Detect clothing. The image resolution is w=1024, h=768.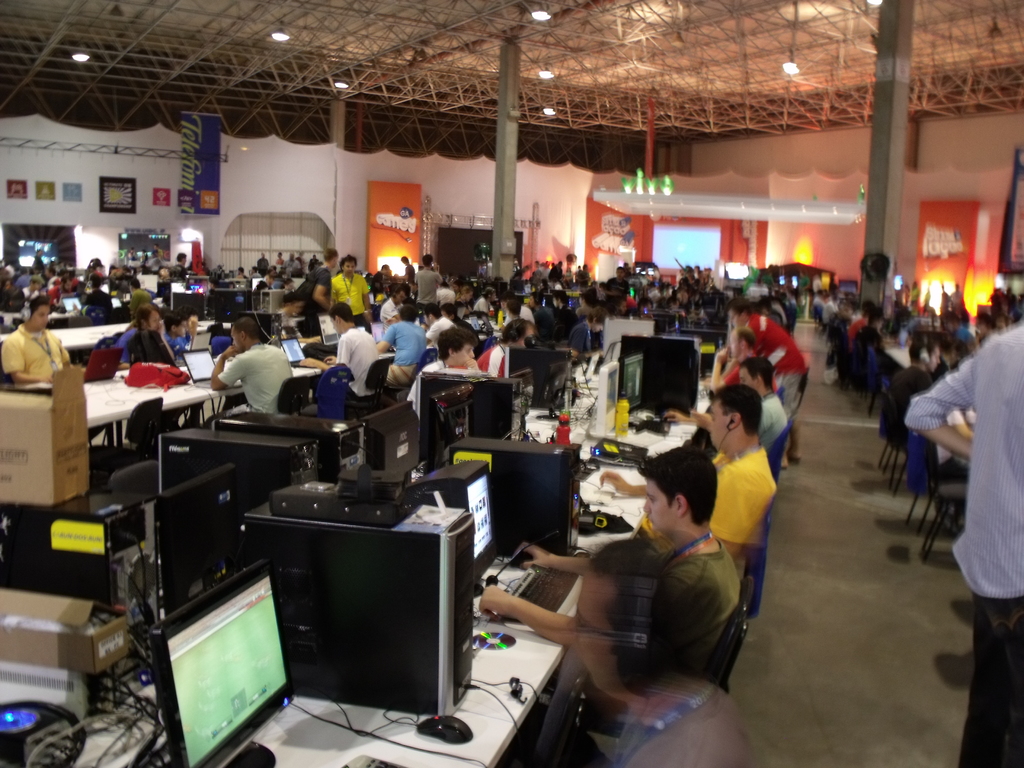
detection(204, 344, 290, 424).
